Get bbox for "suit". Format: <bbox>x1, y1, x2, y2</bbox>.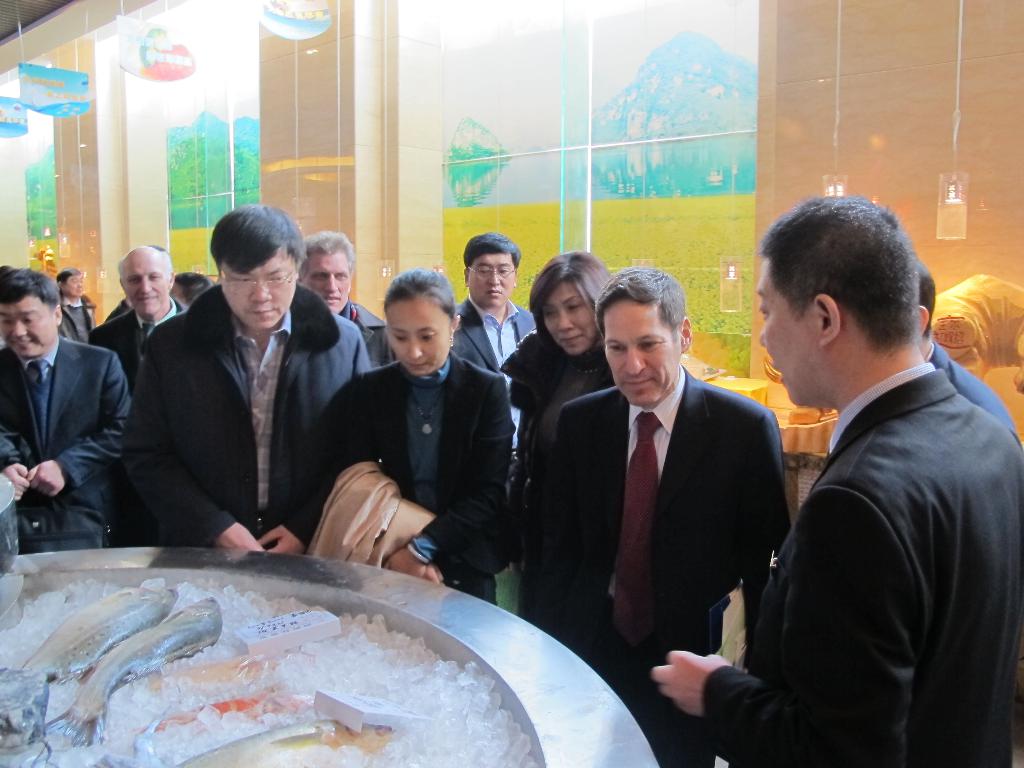
<bbox>927, 338, 1023, 450</bbox>.
